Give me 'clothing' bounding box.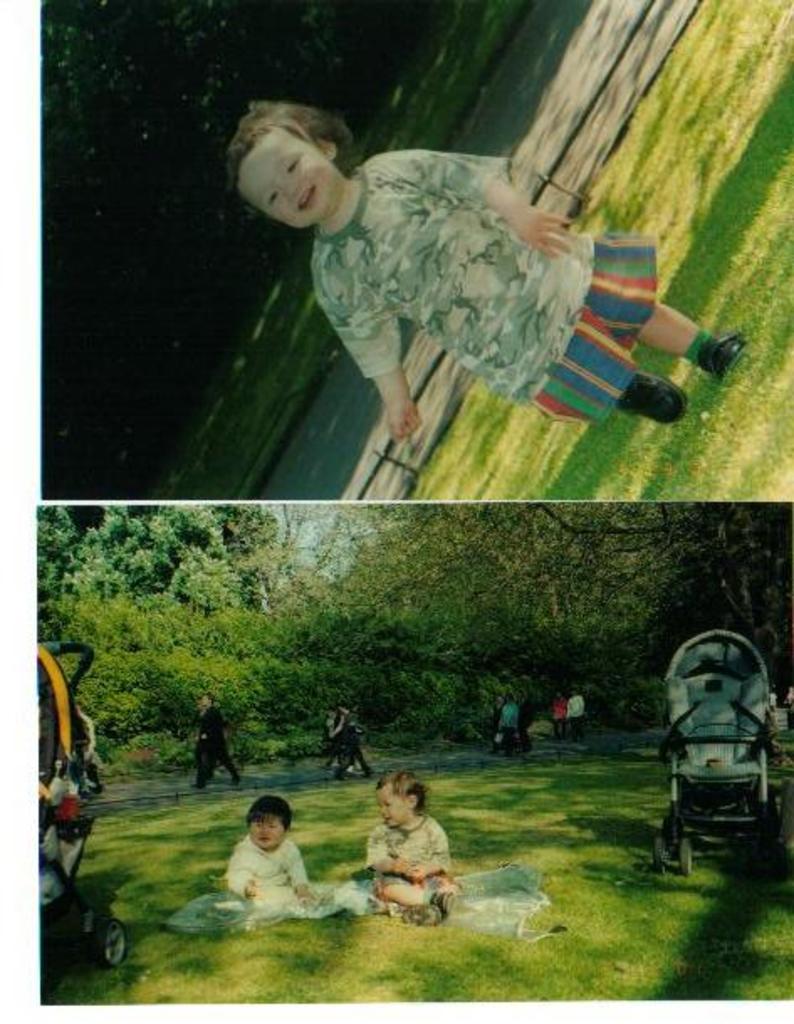
x1=227 y1=833 x2=312 y2=918.
